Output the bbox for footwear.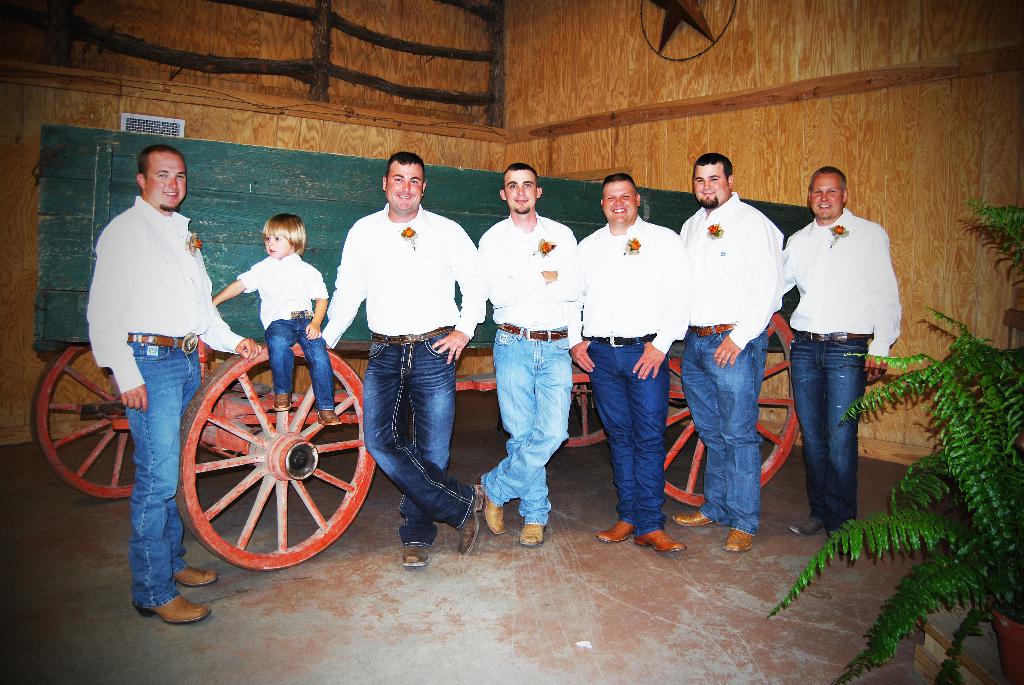
(left=671, top=511, right=715, bottom=532).
